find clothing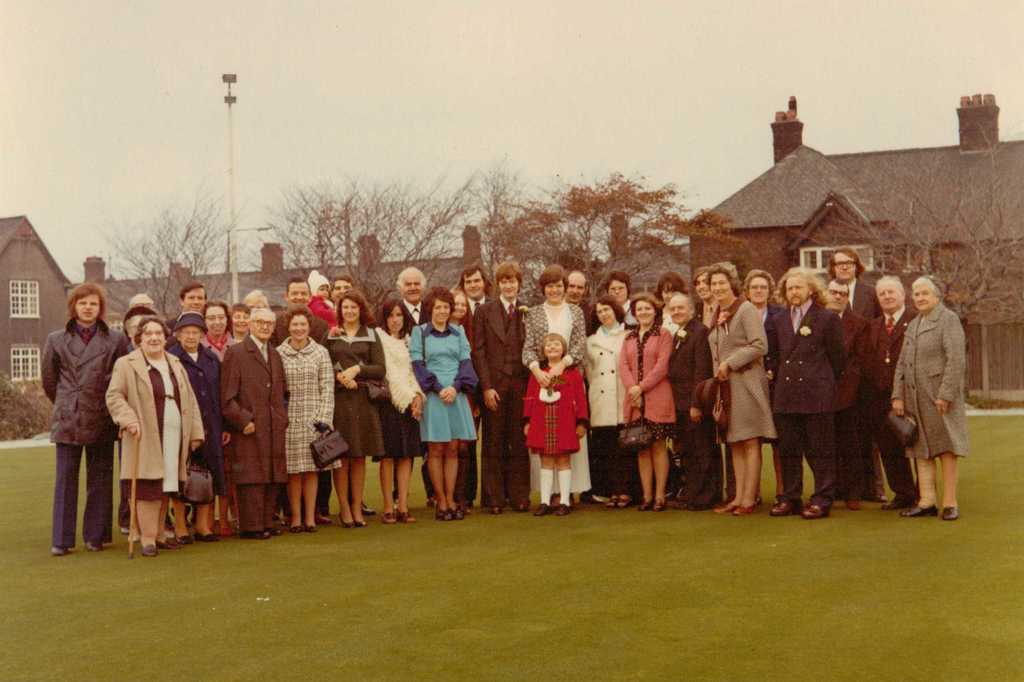
l=827, t=280, r=881, b=336
